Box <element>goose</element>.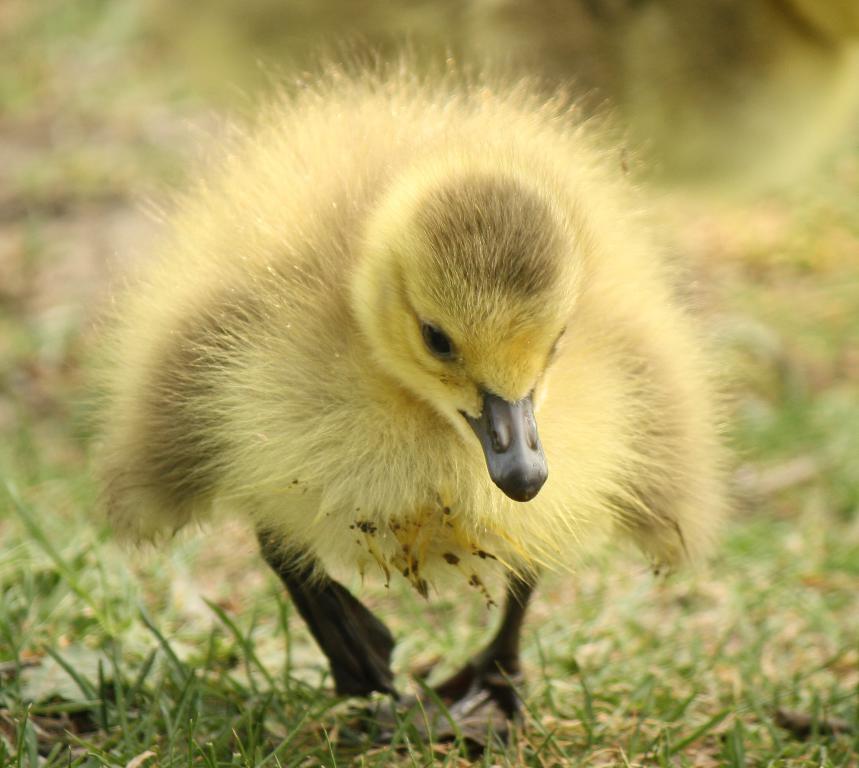
x1=107 y1=75 x2=738 y2=746.
